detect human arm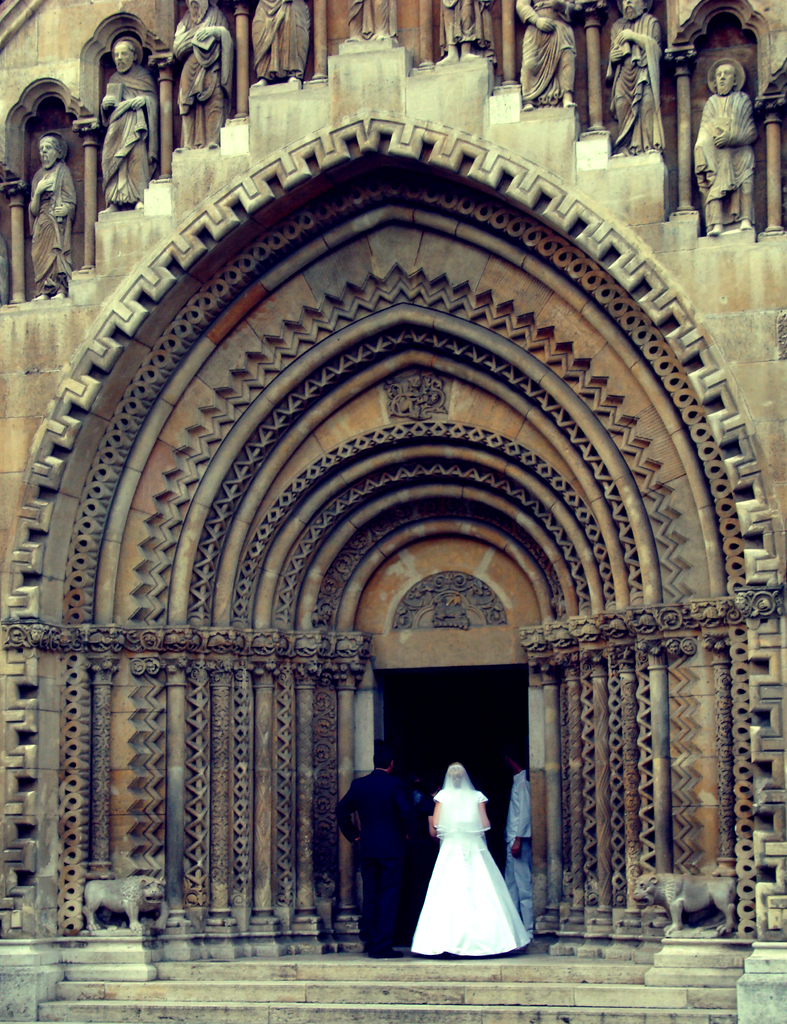
{"x1": 28, "y1": 175, "x2": 52, "y2": 217}
